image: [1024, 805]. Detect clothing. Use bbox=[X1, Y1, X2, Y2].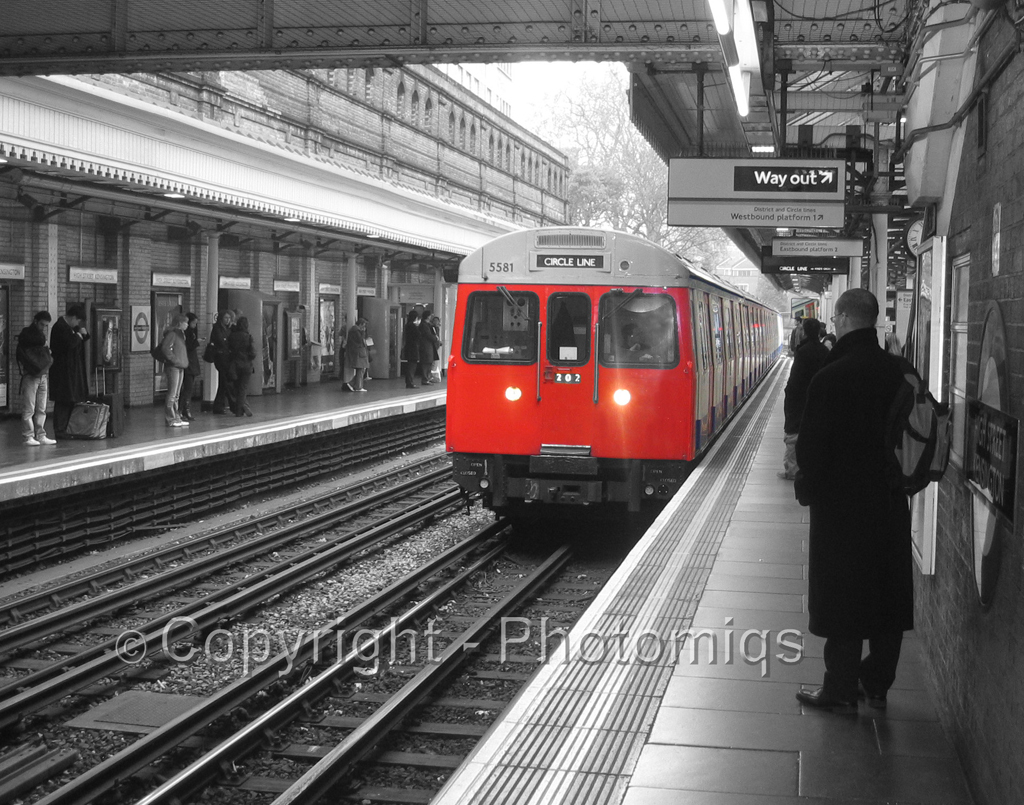
bbox=[177, 366, 197, 421].
